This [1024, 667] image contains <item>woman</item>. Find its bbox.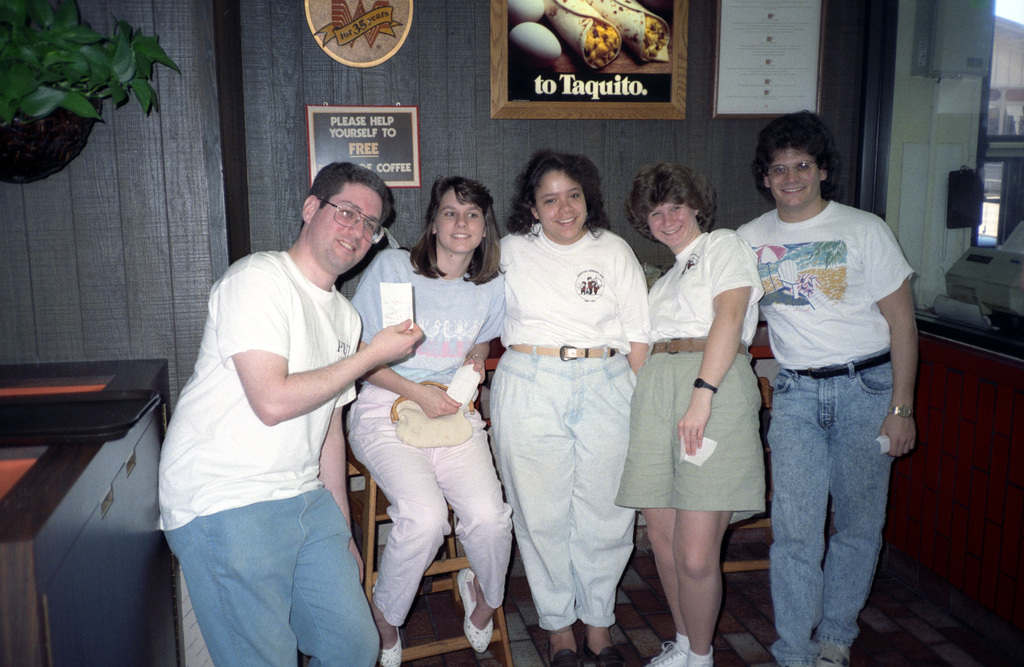
box=[345, 175, 509, 666].
